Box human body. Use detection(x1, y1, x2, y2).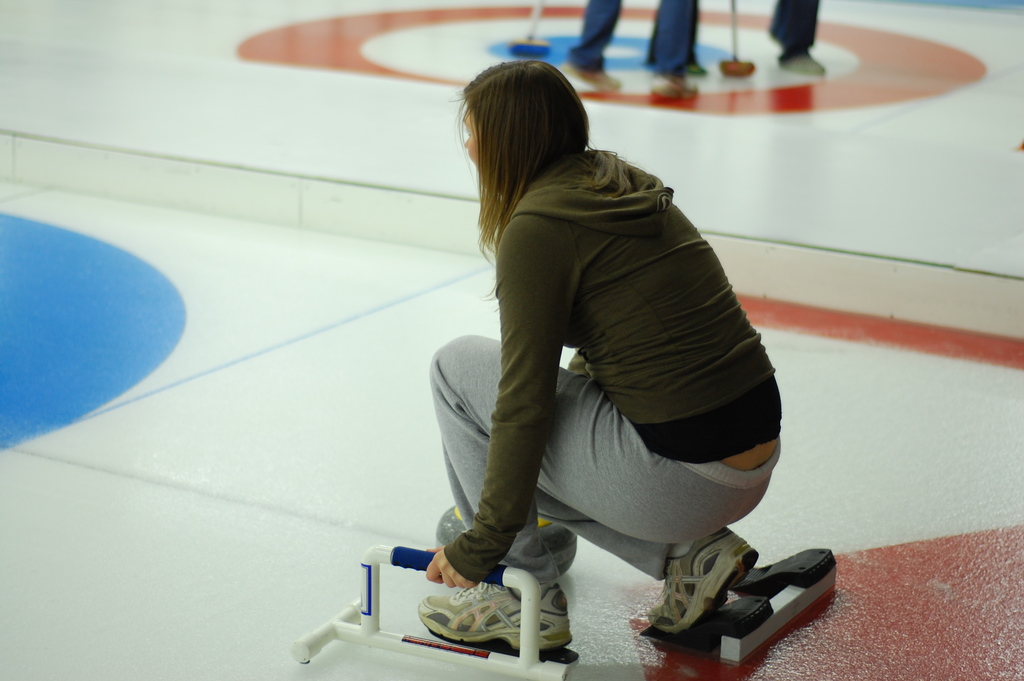
detection(678, 0, 820, 75).
